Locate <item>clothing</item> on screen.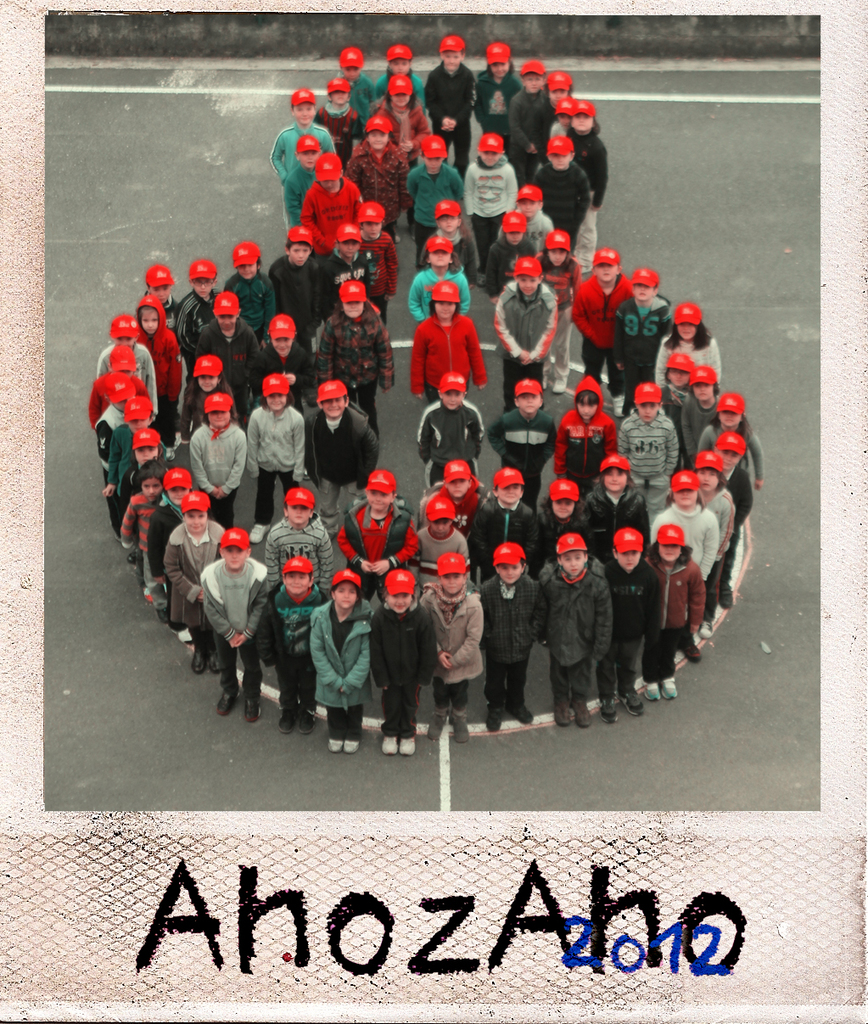
On screen at (x1=350, y1=235, x2=400, y2=290).
